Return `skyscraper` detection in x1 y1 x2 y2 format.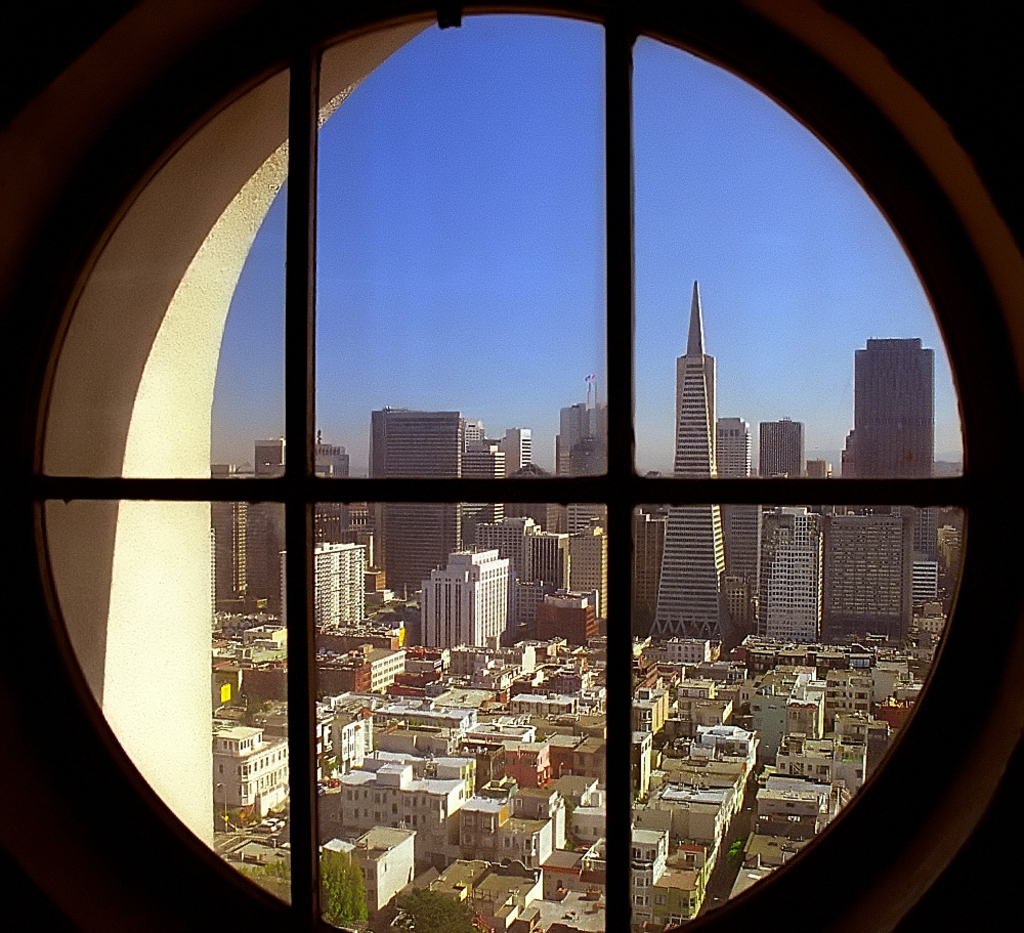
549 388 608 496.
